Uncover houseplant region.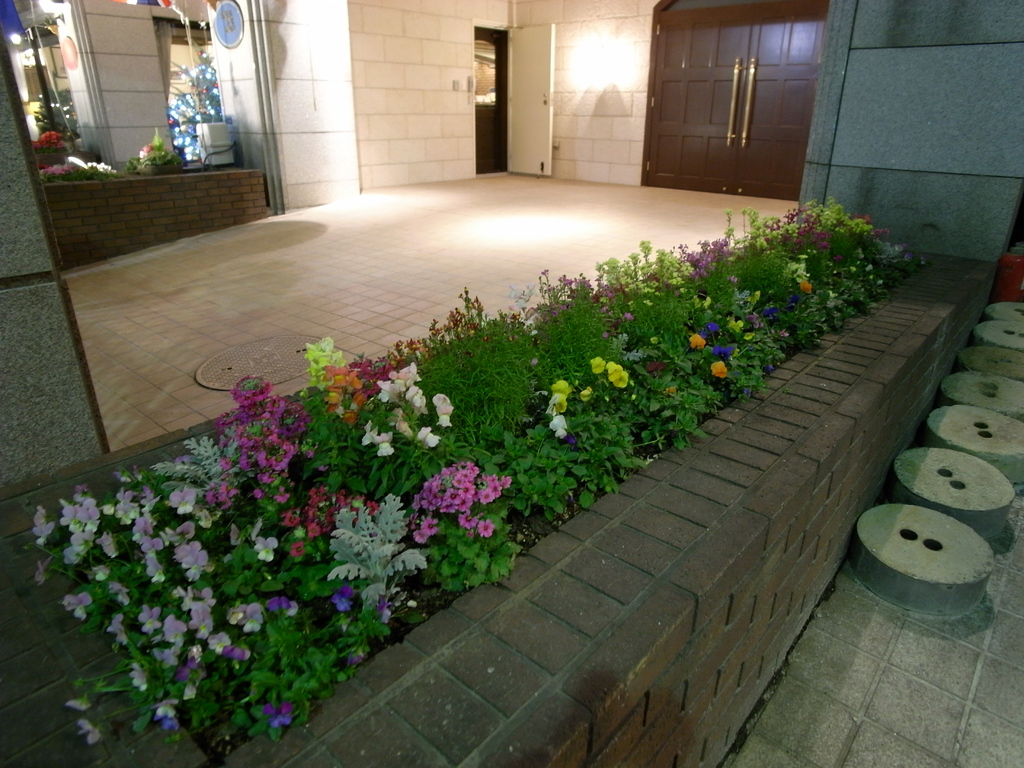
Uncovered: 74 82 844 676.
